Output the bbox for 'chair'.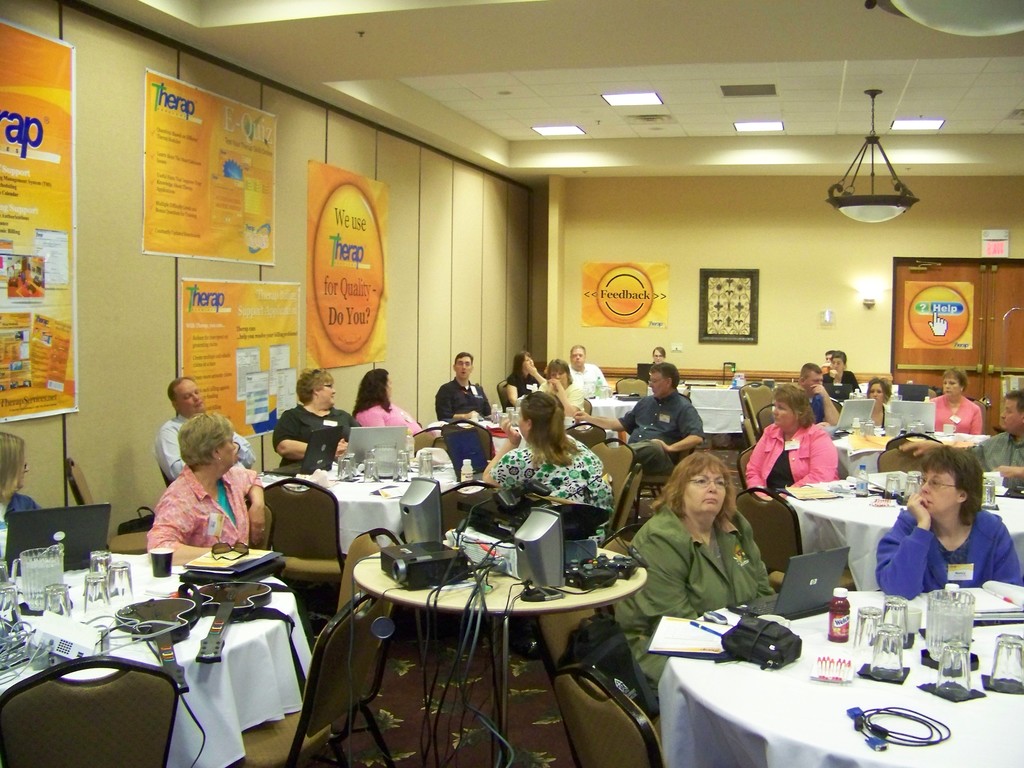
pyautogui.locateOnScreen(404, 424, 440, 456).
